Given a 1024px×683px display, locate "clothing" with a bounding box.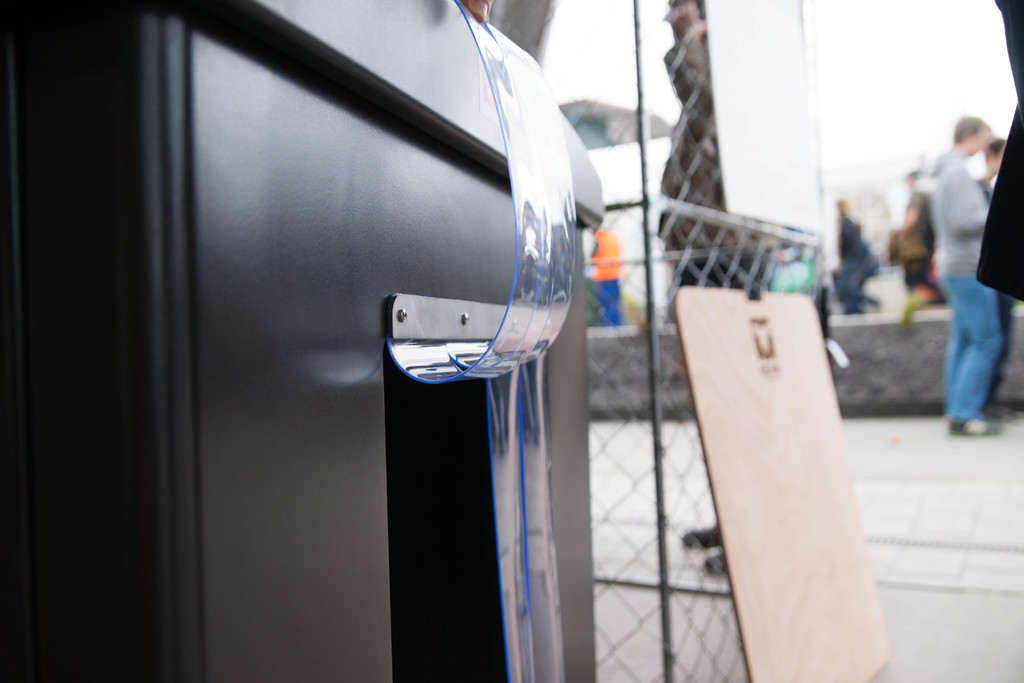
Located: detection(942, 144, 1007, 420).
